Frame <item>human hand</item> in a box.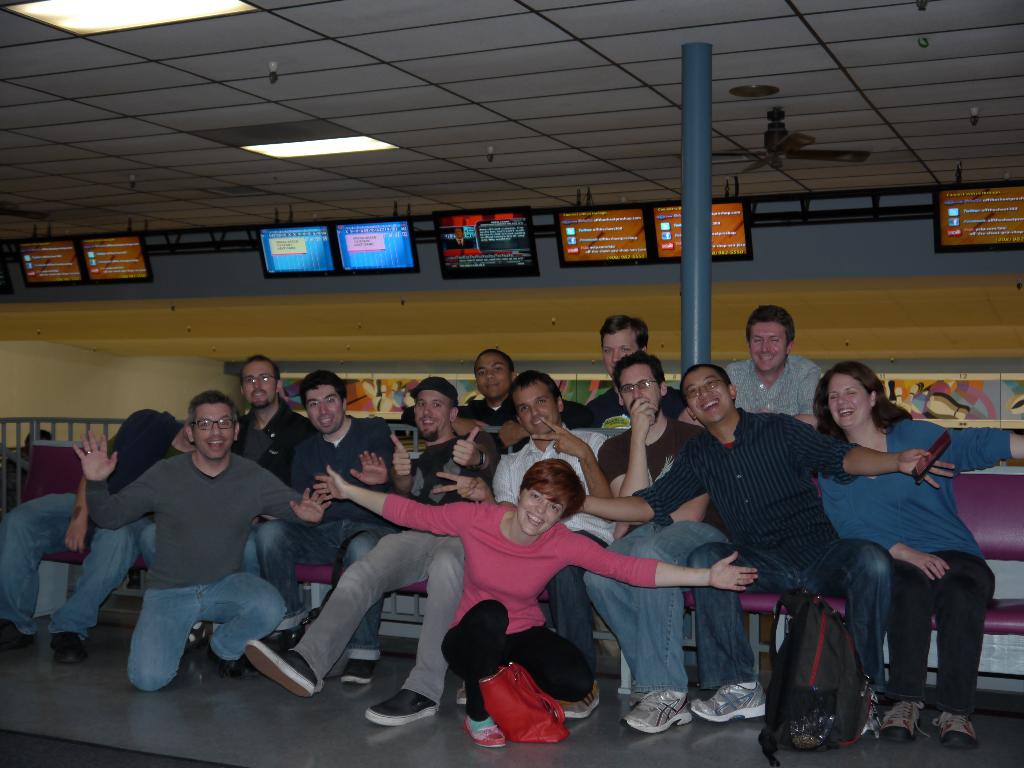
detection(530, 417, 589, 460).
